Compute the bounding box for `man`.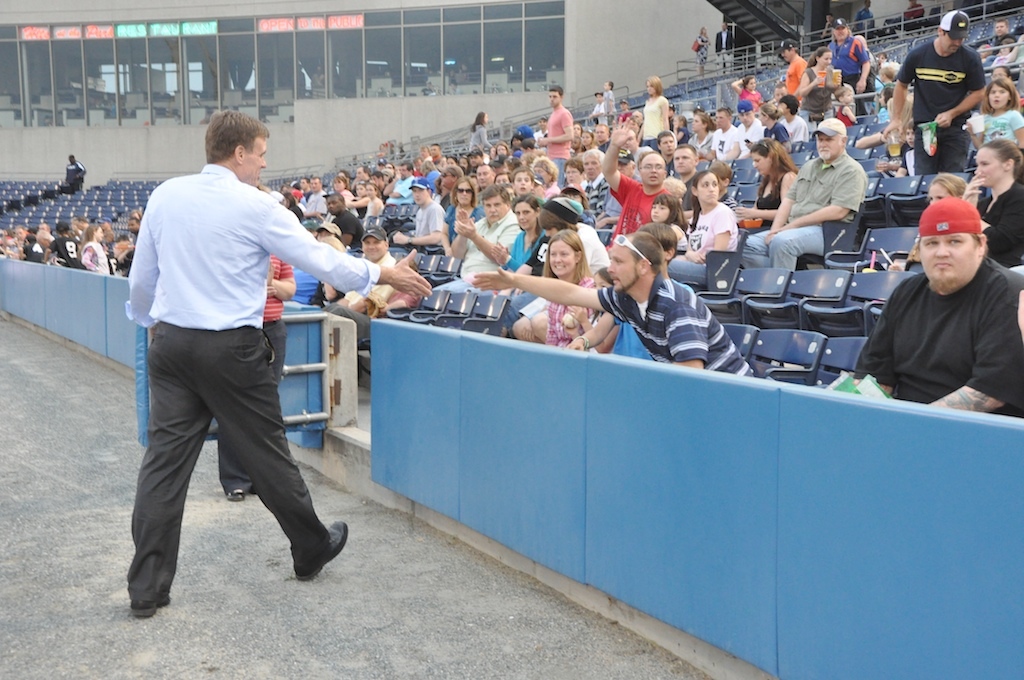
bbox=[579, 146, 614, 218].
